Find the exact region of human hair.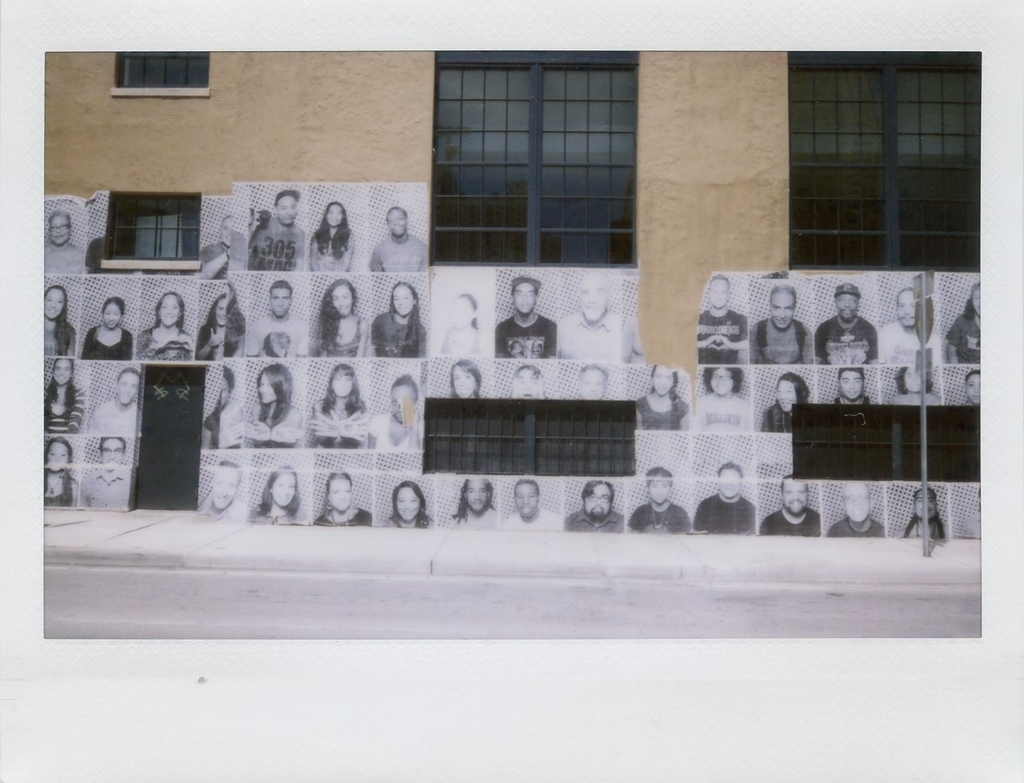
Exact region: 910,486,936,501.
